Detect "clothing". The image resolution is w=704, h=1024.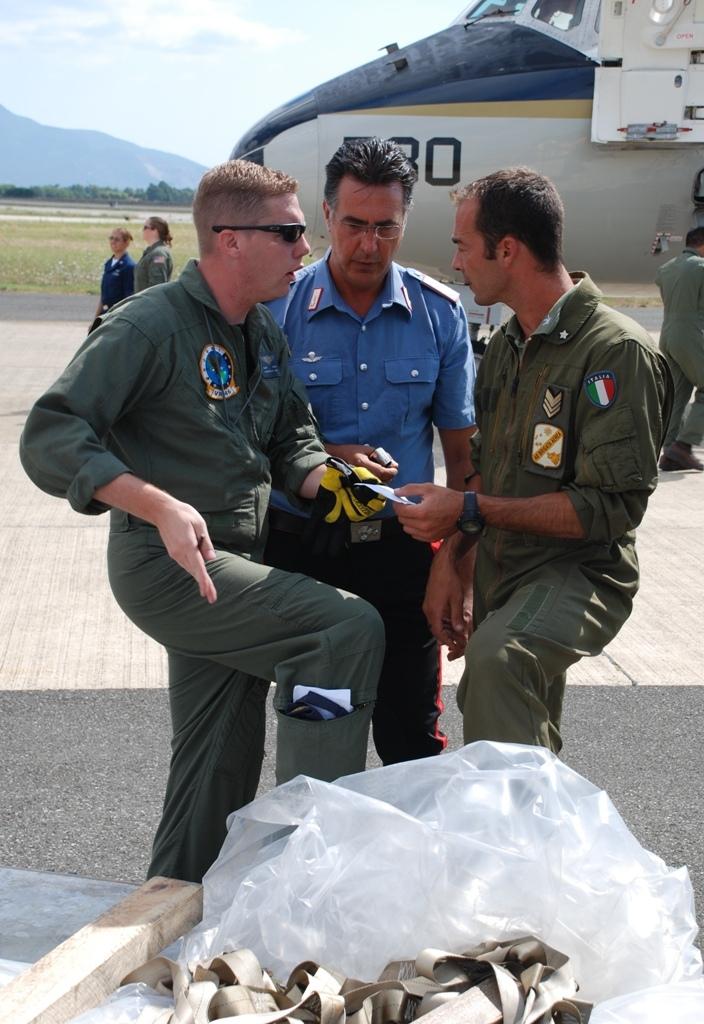
x1=254 y1=242 x2=500 y2=756.
